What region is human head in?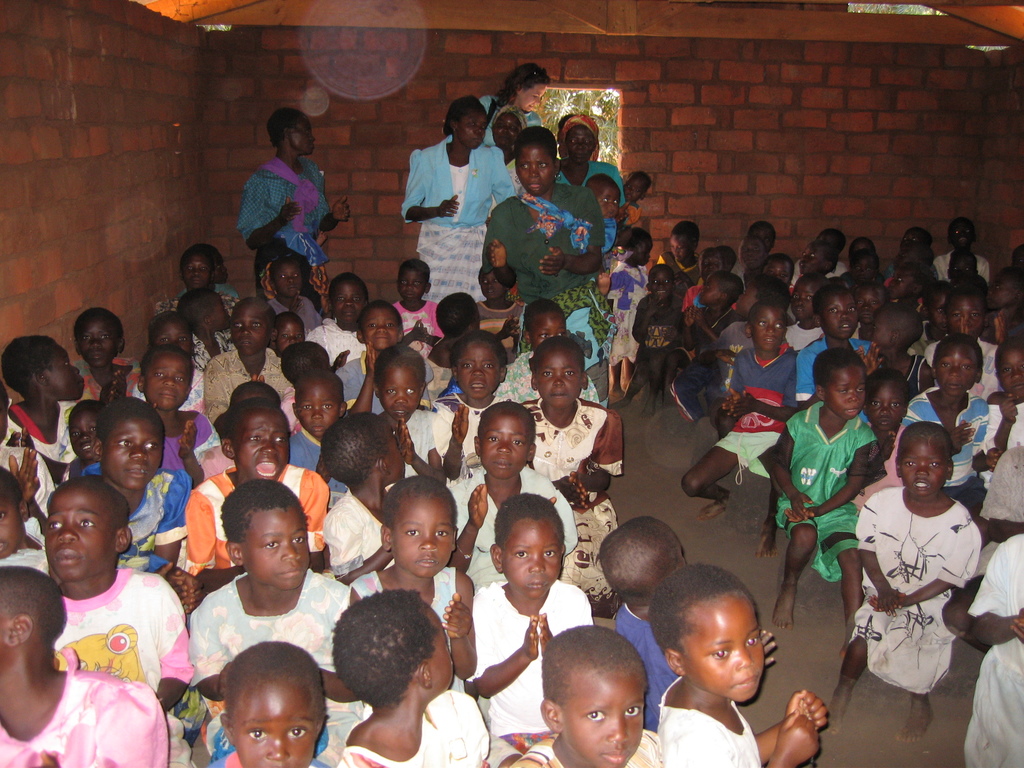
box=[269, 254, 305, 301].
